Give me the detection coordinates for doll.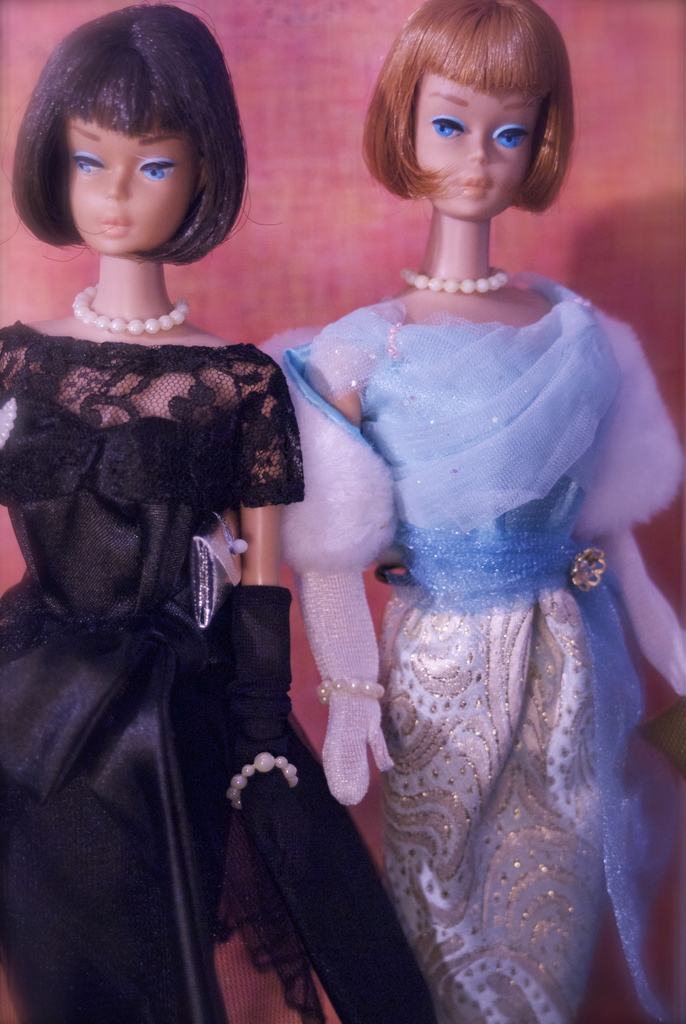
crop(0, 6, 442, 1023).
